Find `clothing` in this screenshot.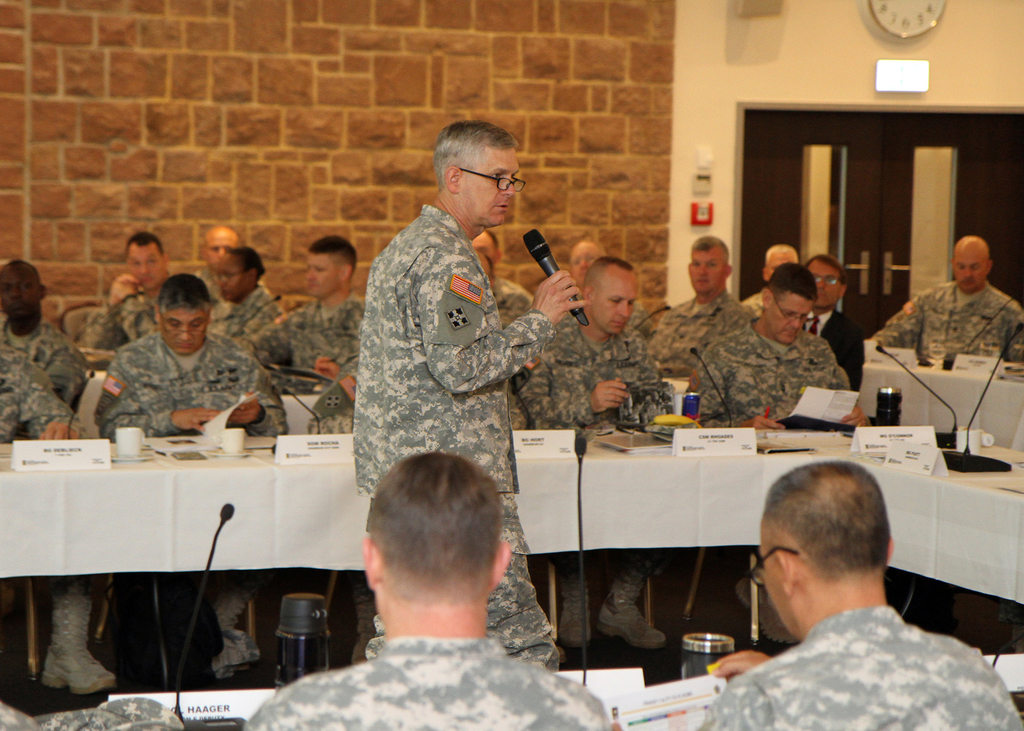
The bounding box for `clothing` is (left=874, top=286, right=1023, bottom=366).
